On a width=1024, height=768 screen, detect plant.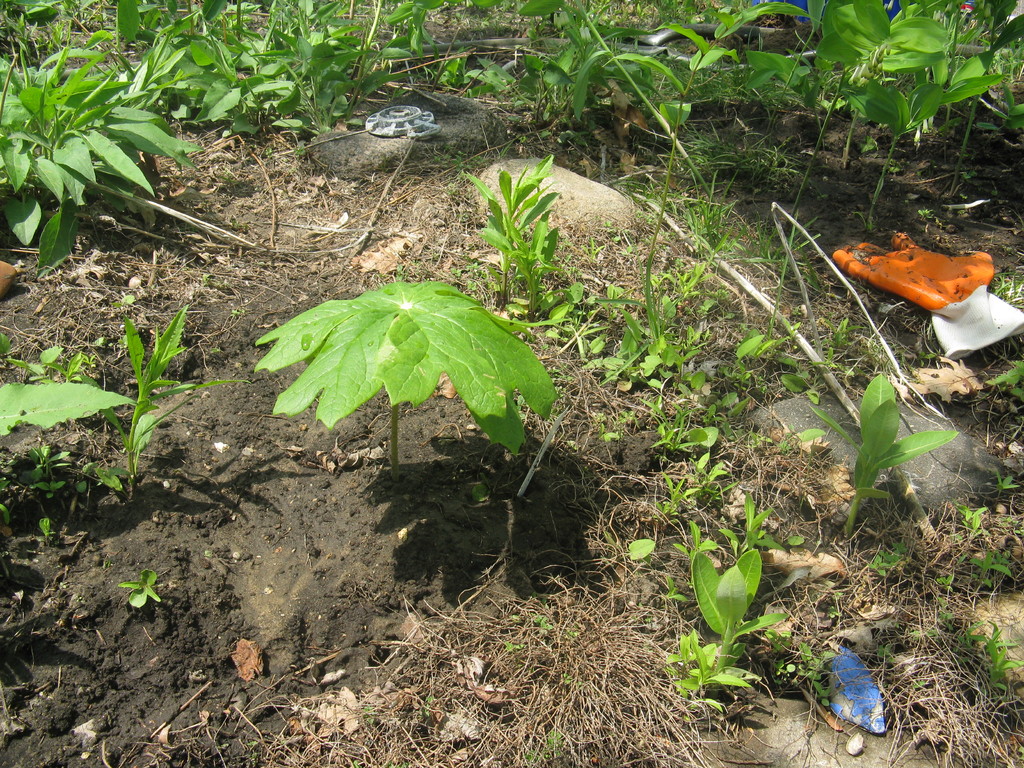
(419, 691, 440, 721).
